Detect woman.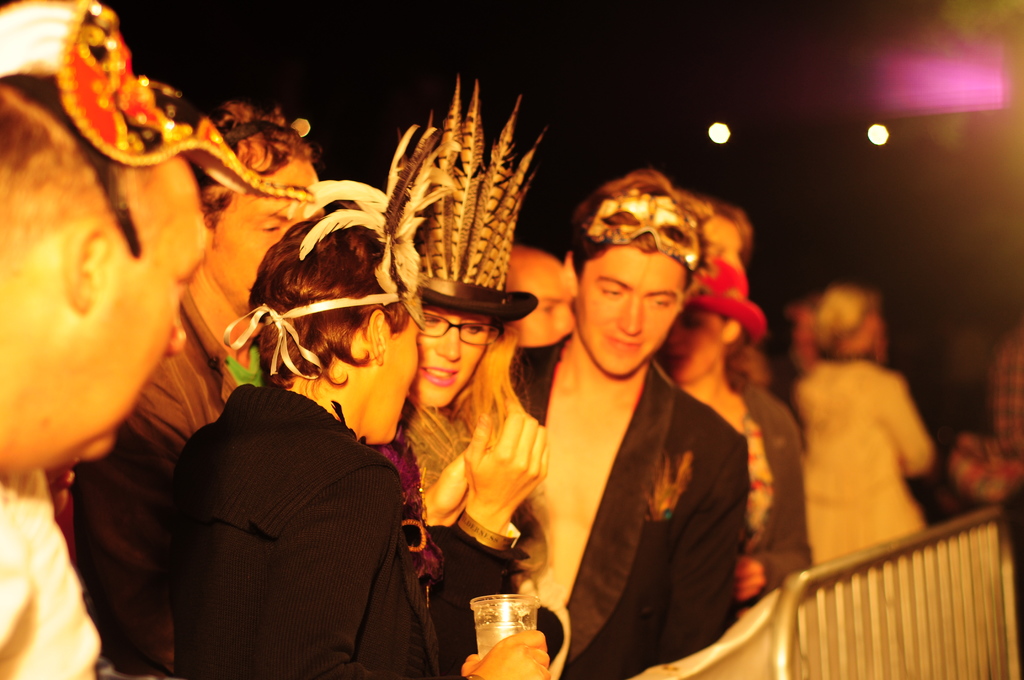
Detected at BBox(660, 259, 806, 613).
